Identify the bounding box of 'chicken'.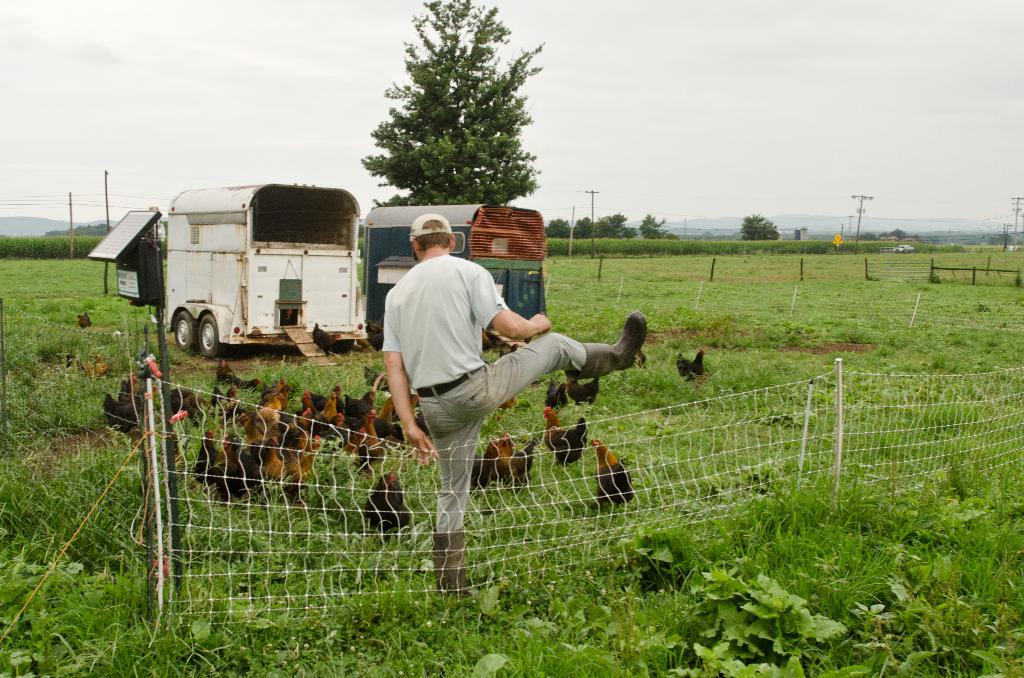
[688, 343, 701, 382].
